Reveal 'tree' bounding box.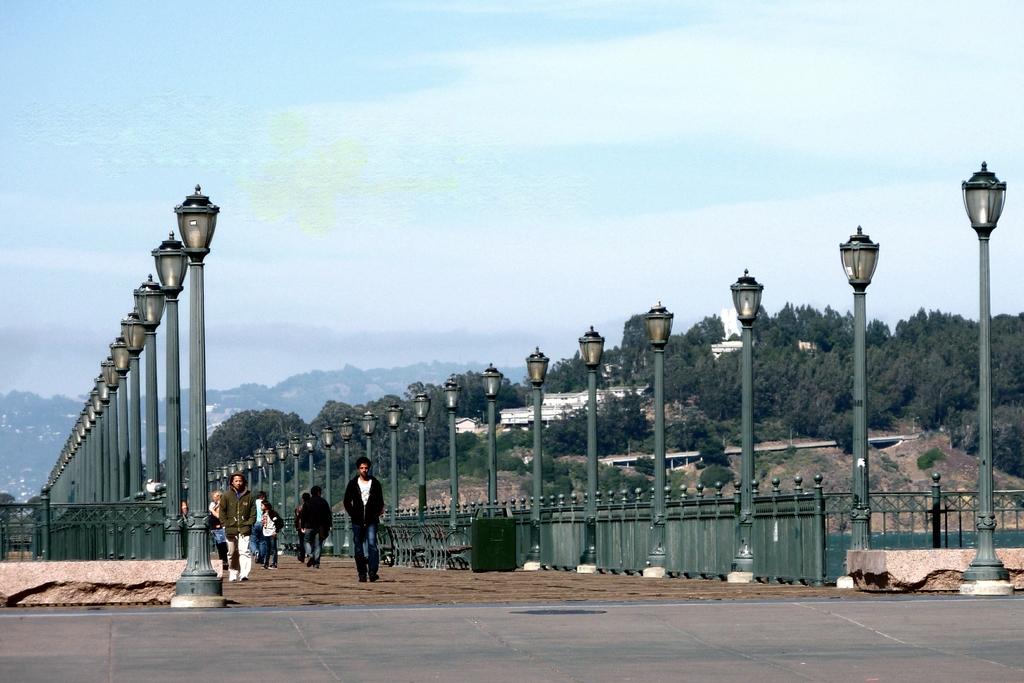
Revealed: <region>460, 423, 531, 477</region>.
